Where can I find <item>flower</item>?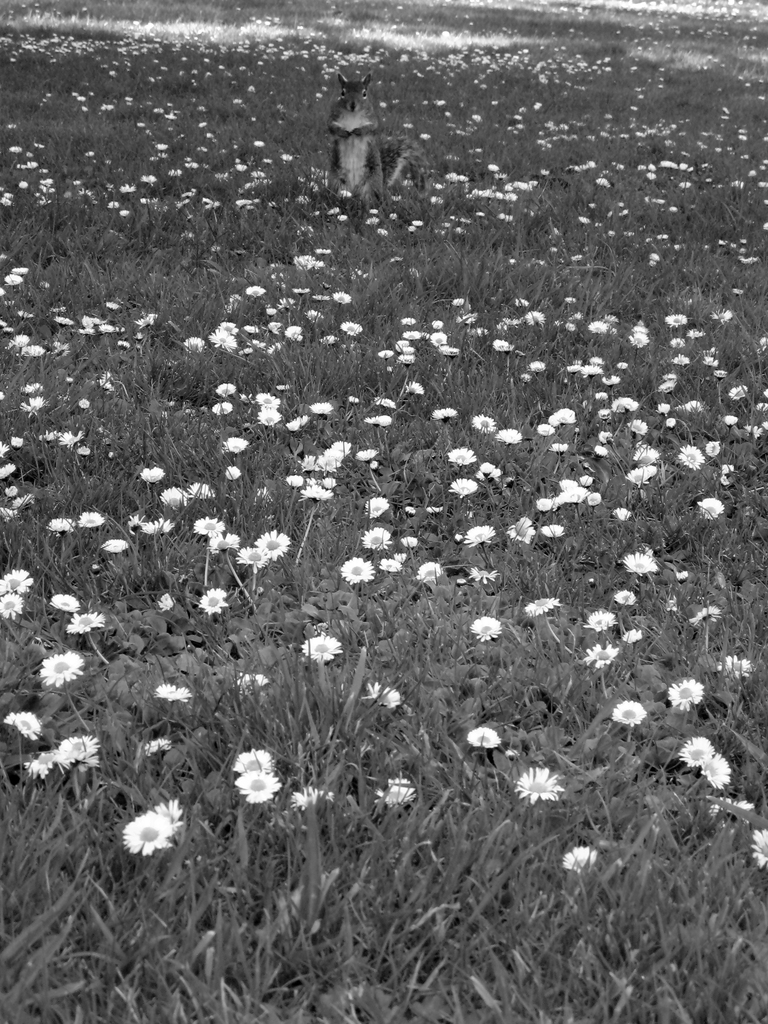
You can find it at {"left": 230, "top": 767, "right": 279, "bottom": 803}.
